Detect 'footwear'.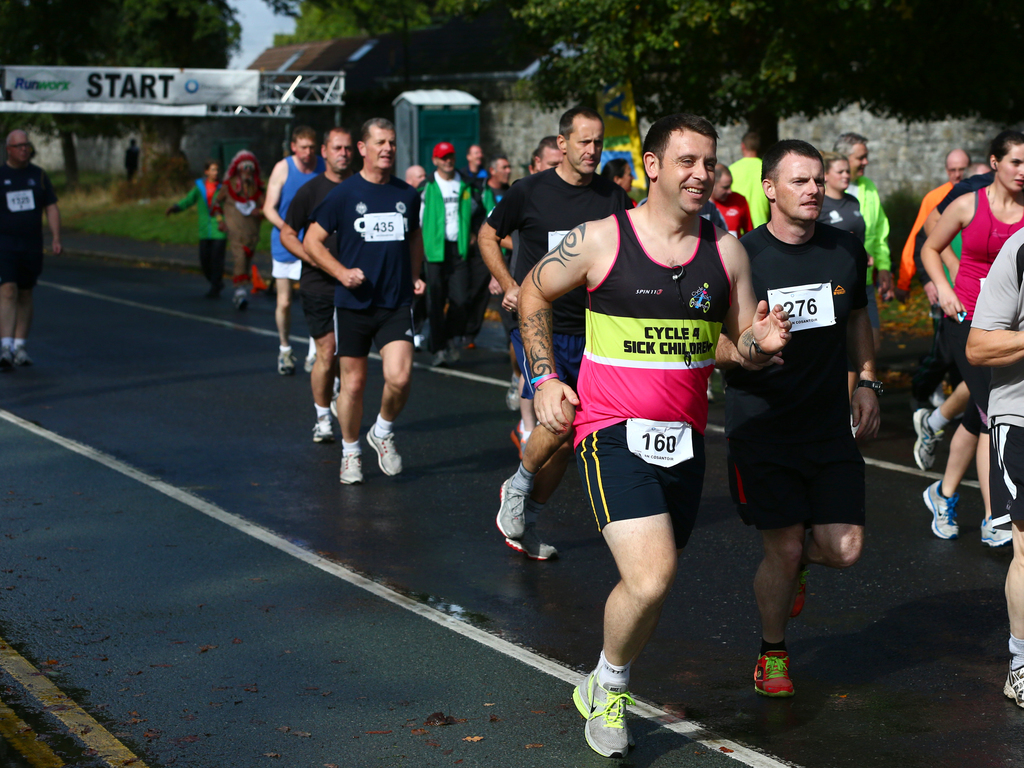
Detected at [left=509, top=419, right=531, bottom=458].
